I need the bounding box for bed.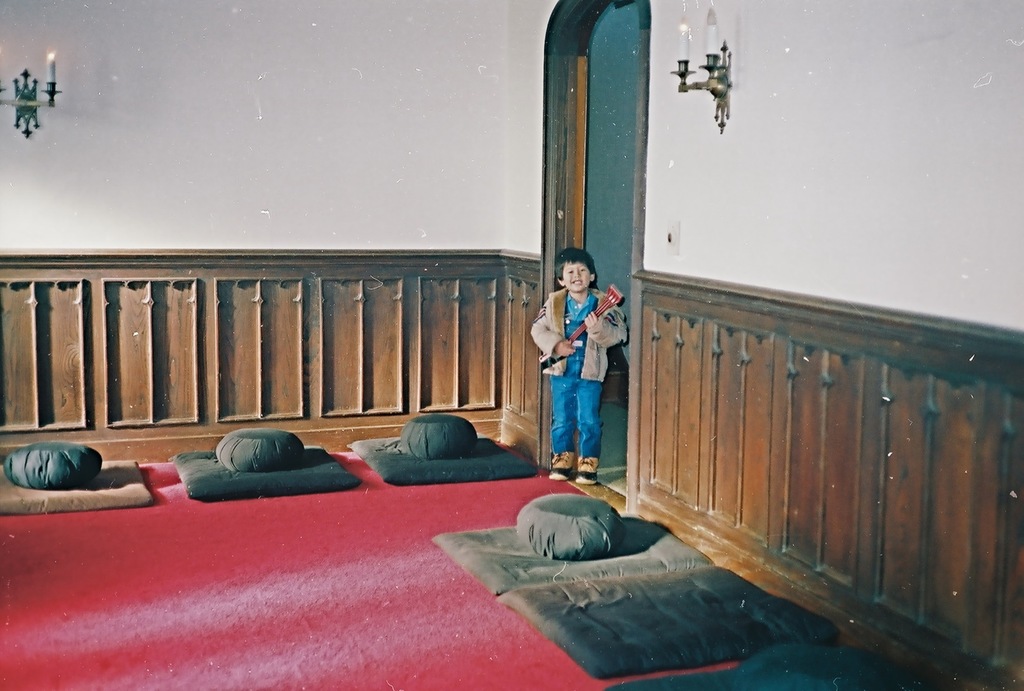
Here it is: [448, 492, 849, 666].
